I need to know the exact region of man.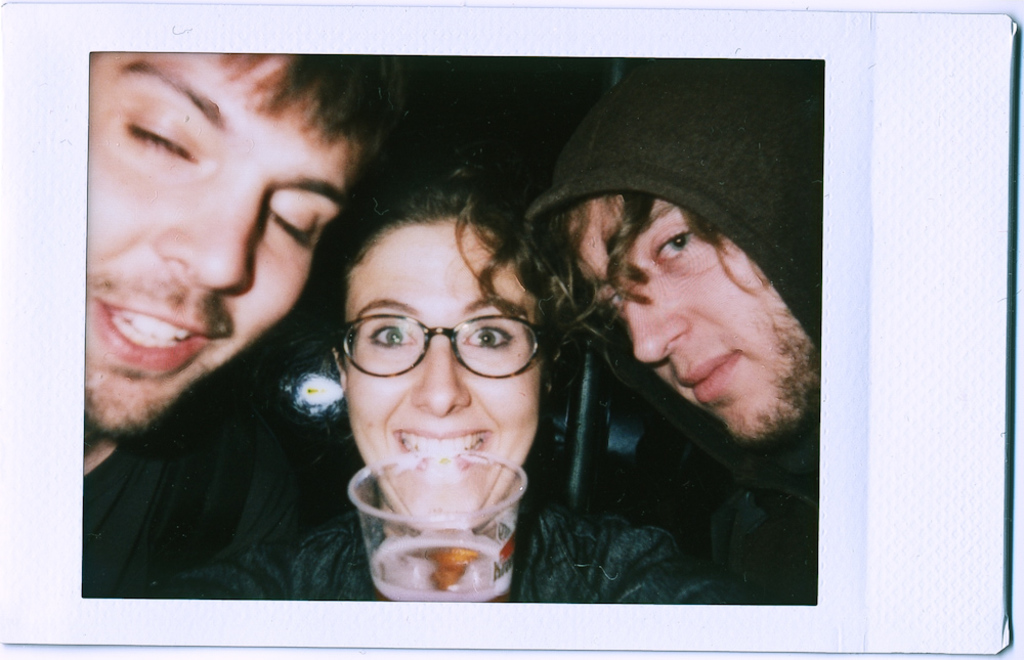
Region: bbox=[74, 50, 401, 606].
